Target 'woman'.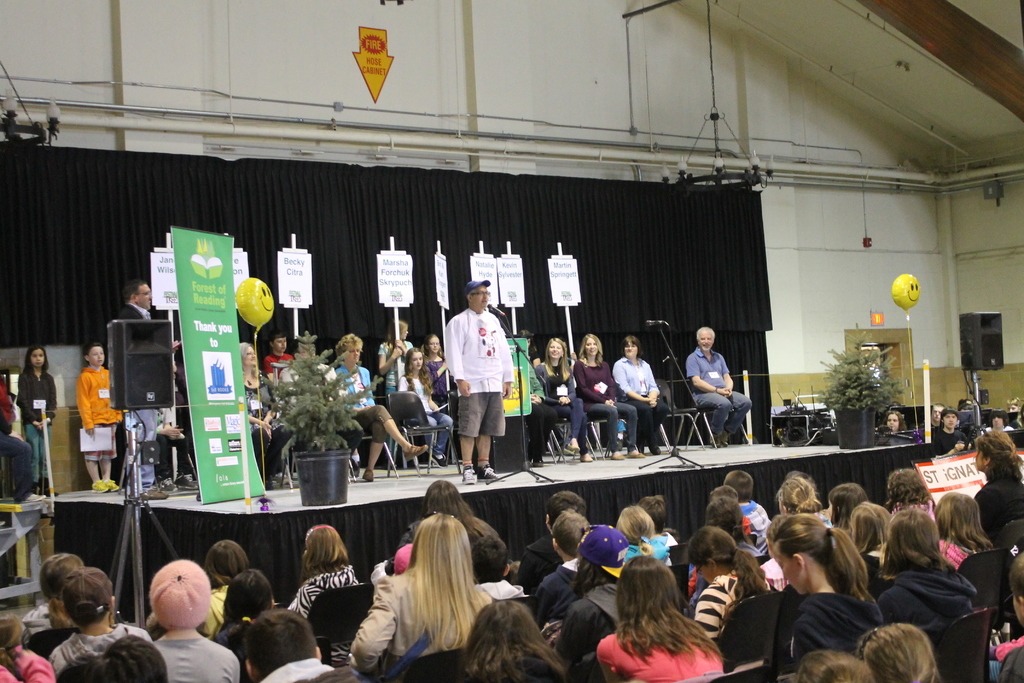
Target region: (769, 520, 877, 682).
